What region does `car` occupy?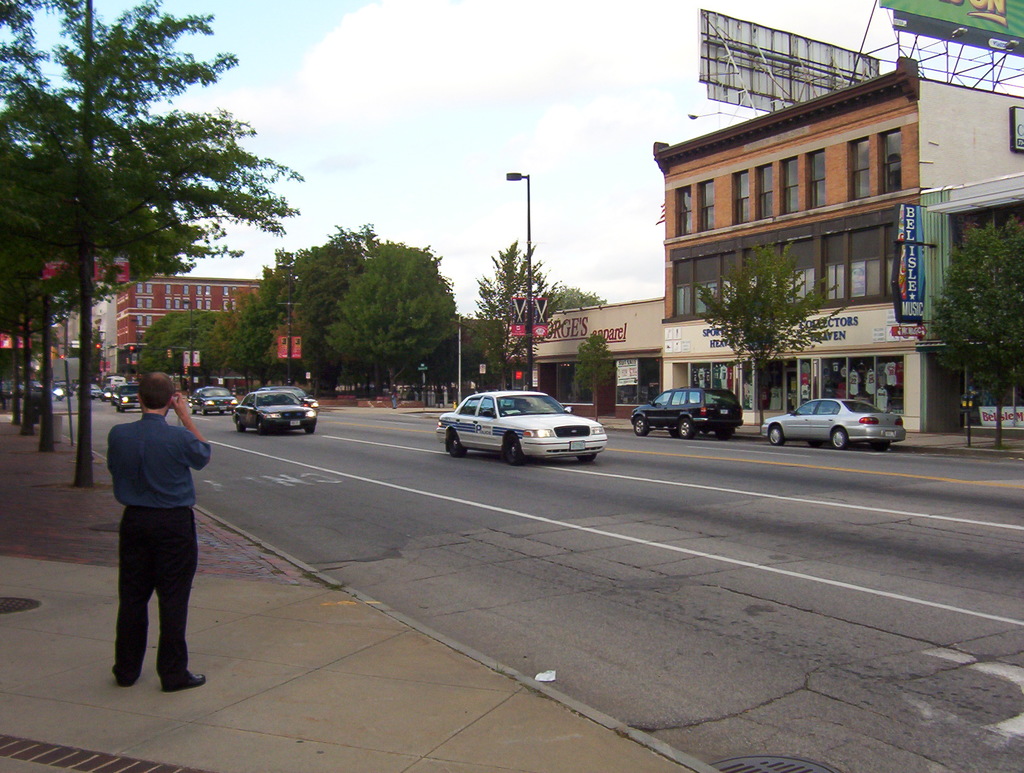
box=[115, 383, 141, 414].
